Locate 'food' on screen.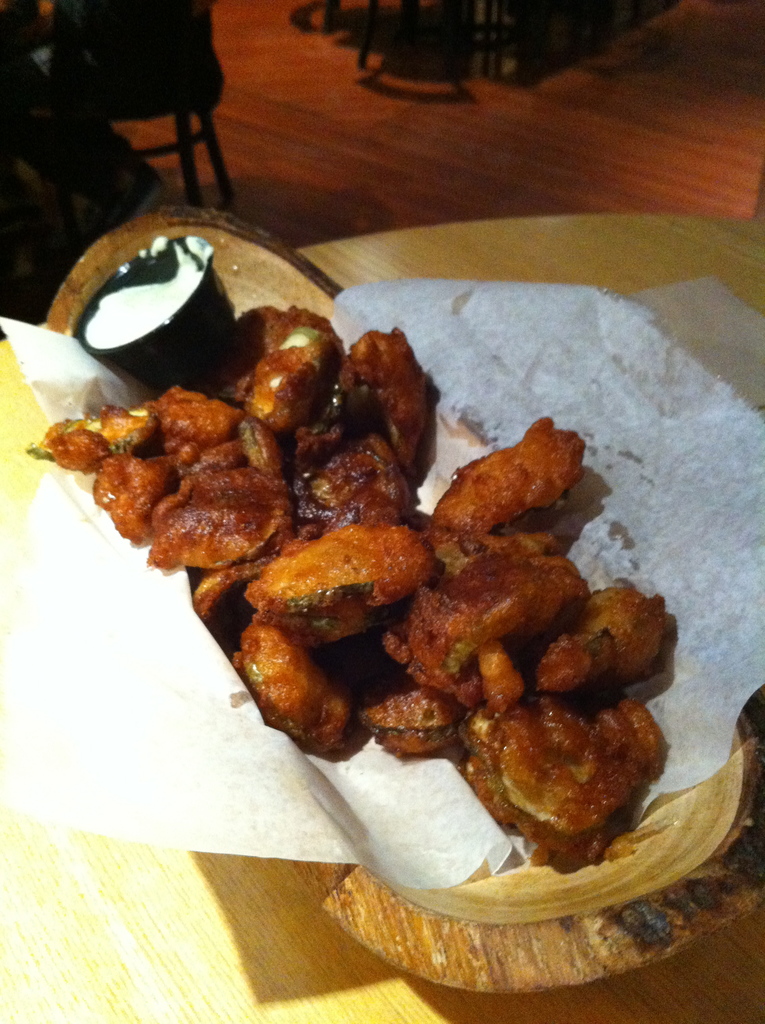
On screen at [left=64, top=285, right=679, bottom=894].
